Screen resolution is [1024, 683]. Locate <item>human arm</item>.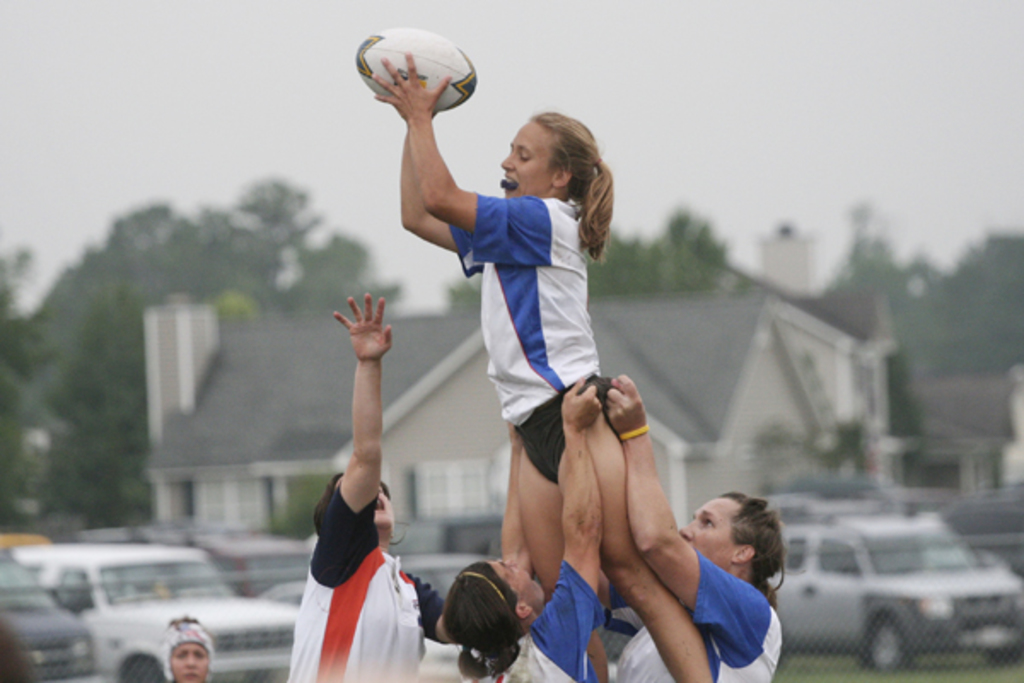
crop(498, 418, 531, 611).
